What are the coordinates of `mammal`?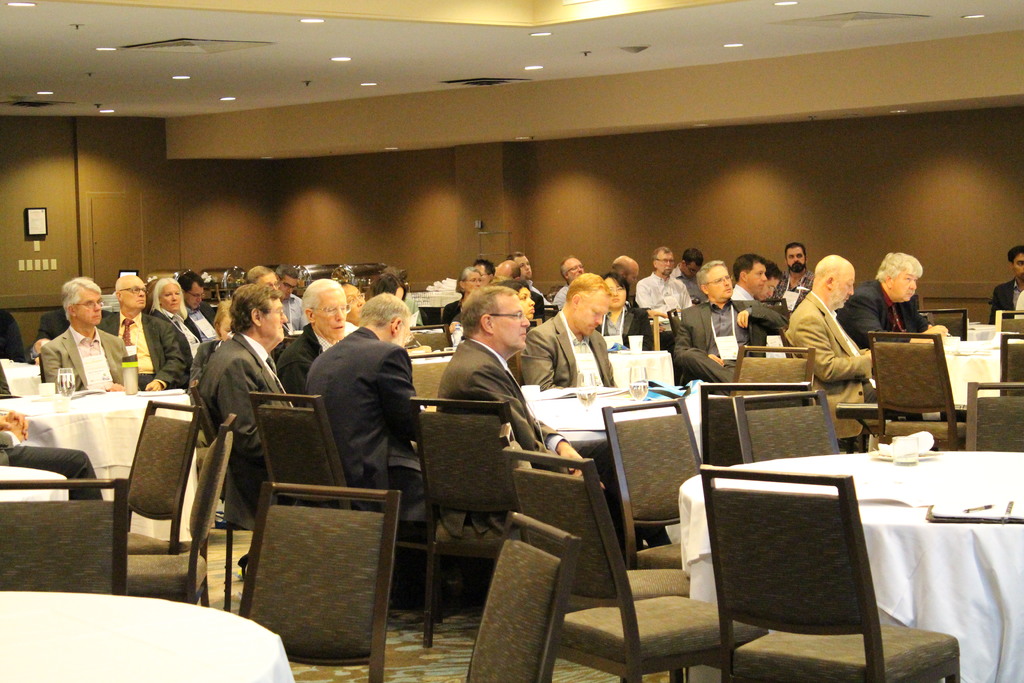
locate(215, 261, 280, 336).
